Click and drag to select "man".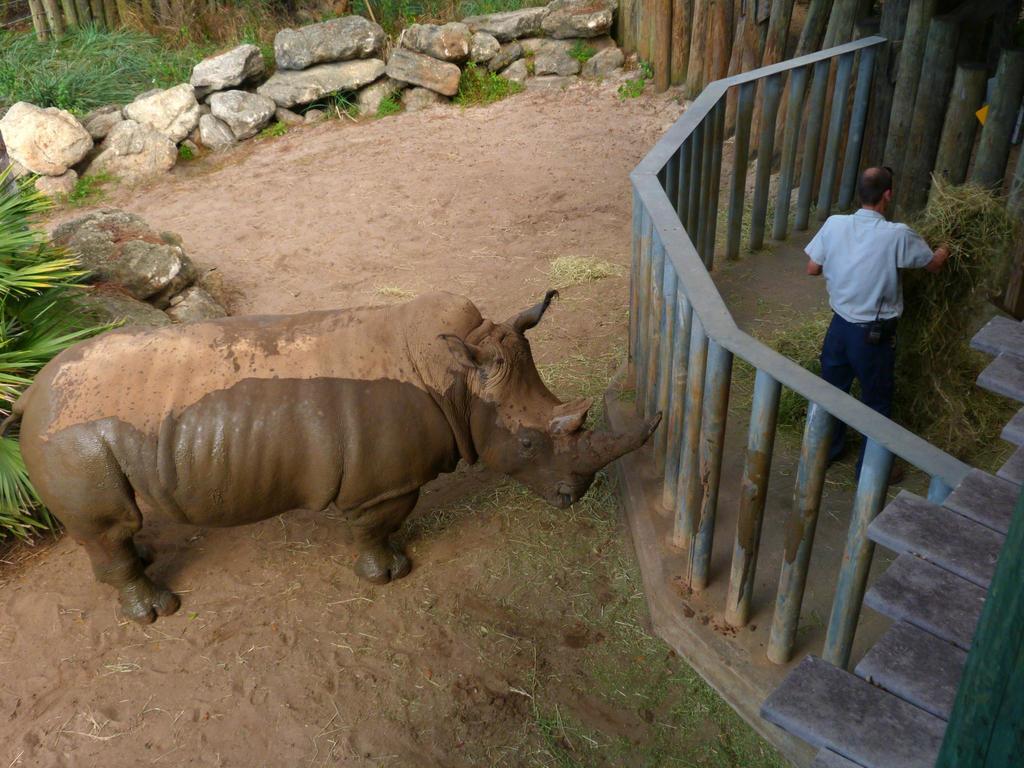
Selection: [780,145,943,483].
